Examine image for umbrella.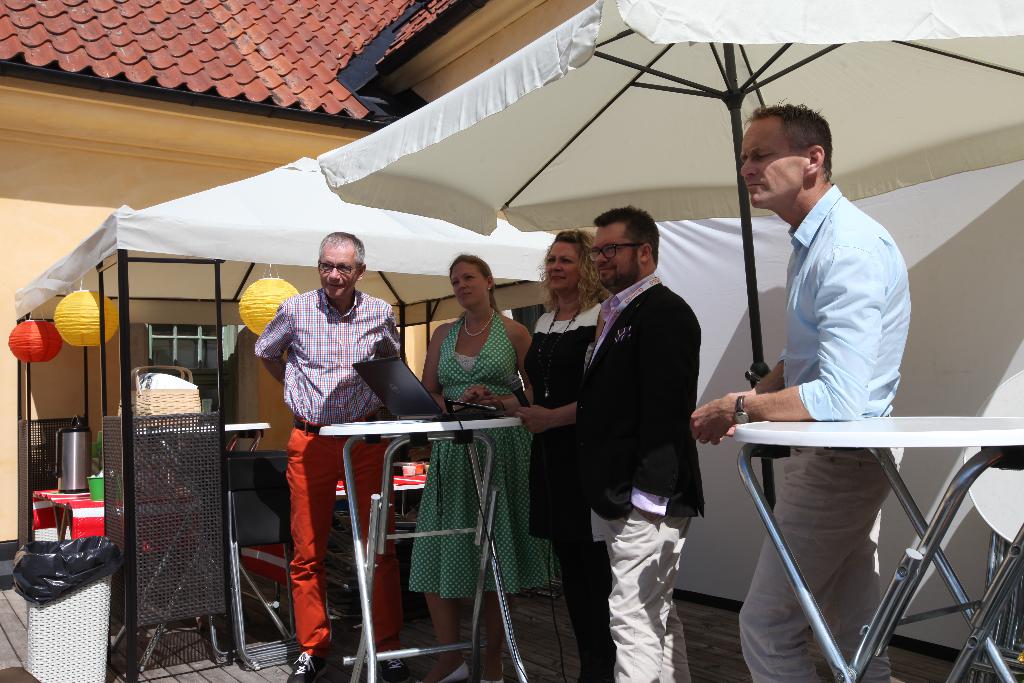
Examination result: x1=13 y1=152 x2=563 y2=373.
